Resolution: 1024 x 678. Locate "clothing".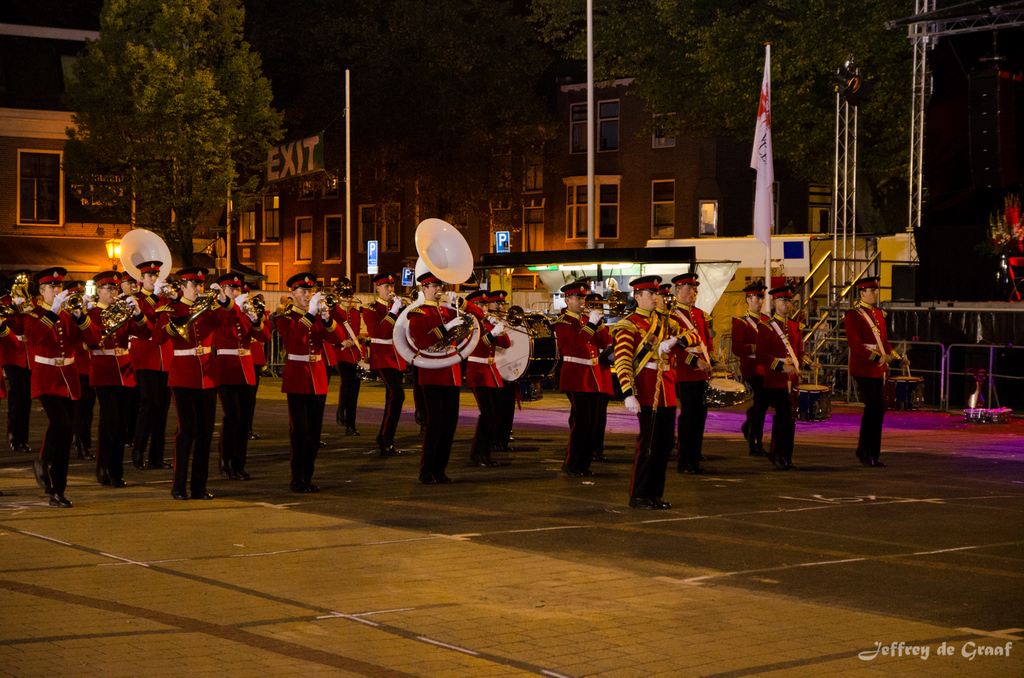
(x1=545, y1=304, x2=610, y2=470).
